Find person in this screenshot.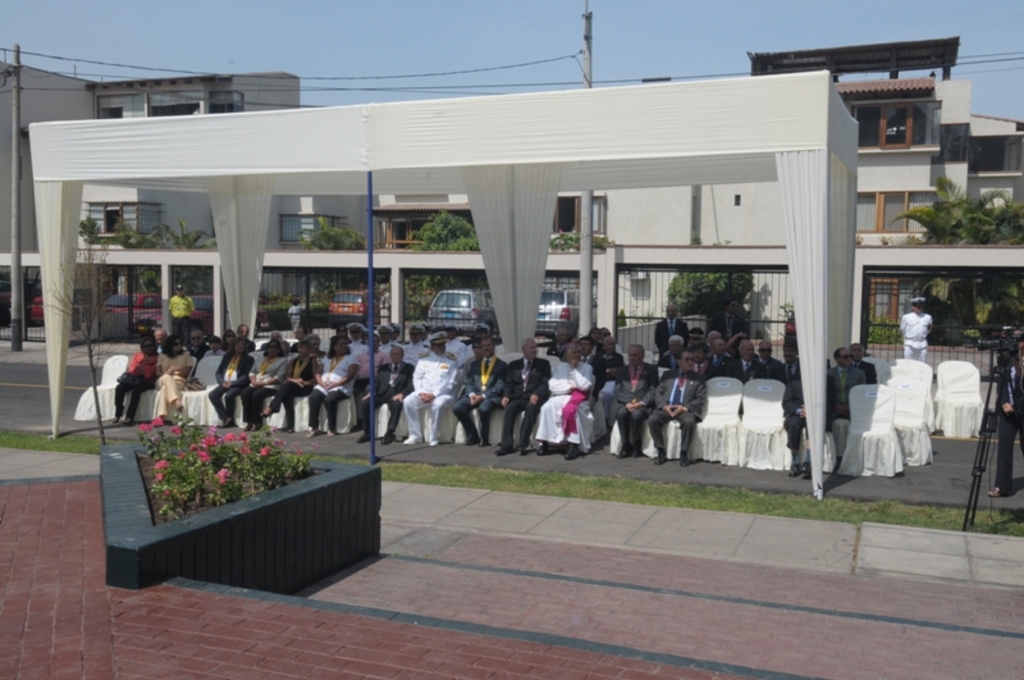
The bounding box for person is detection(897, 293, 936, 357).
